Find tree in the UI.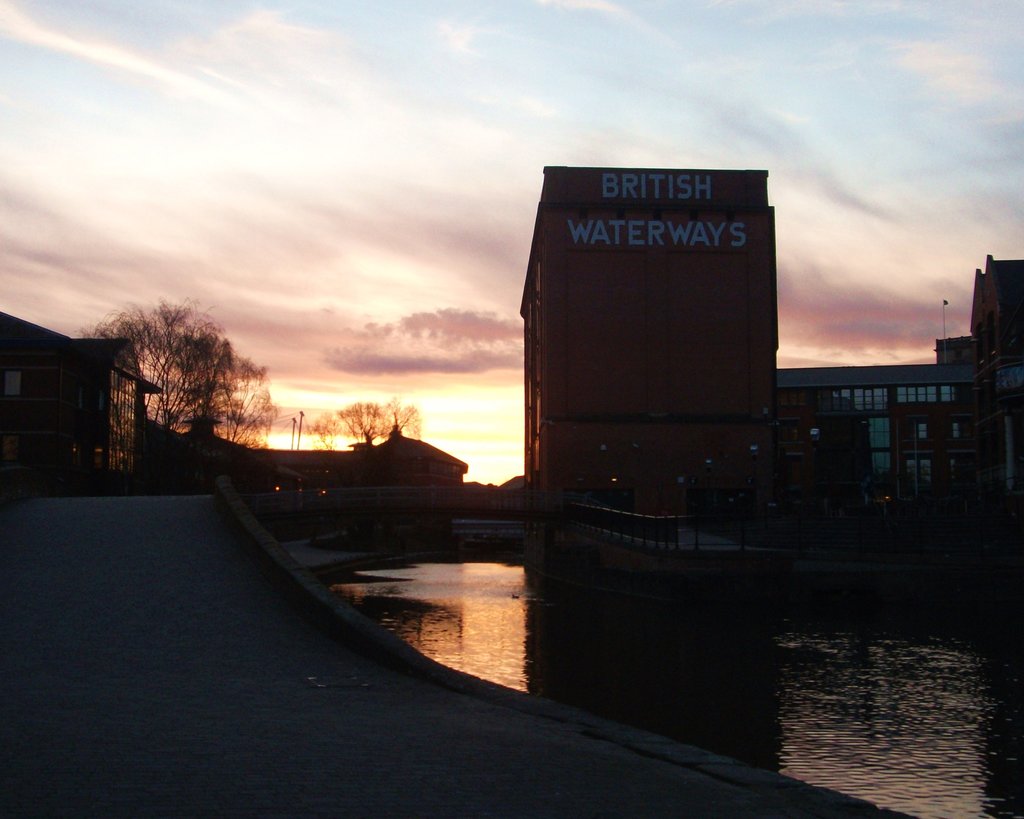
UI element at 82/291/294/485.
